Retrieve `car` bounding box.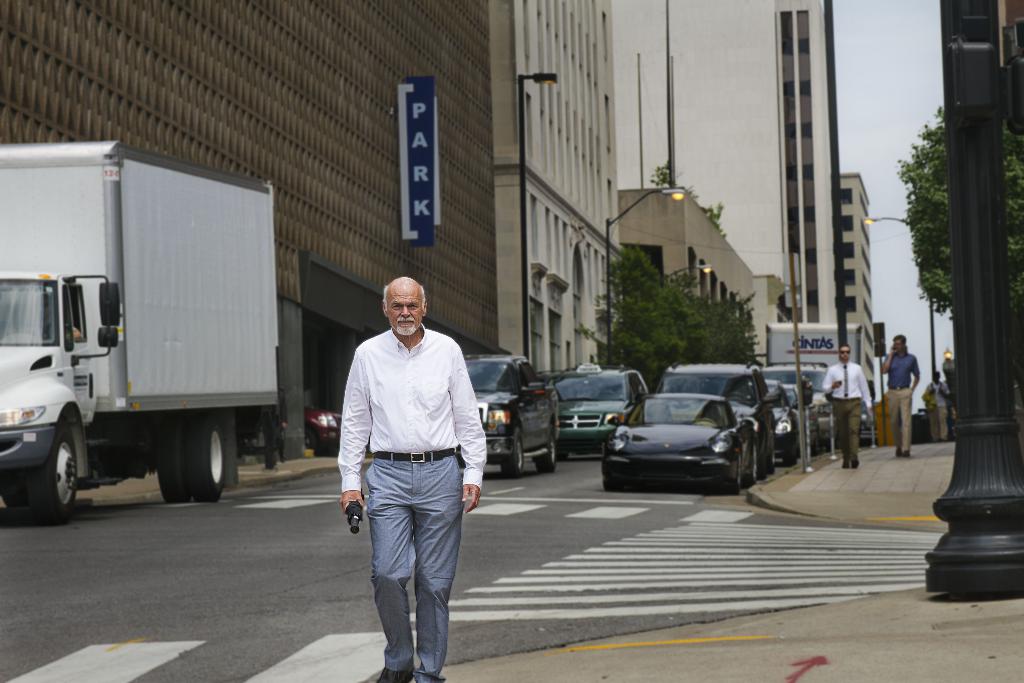
Bounding box: x1=761 y1=364 x2=835 y2=445.
